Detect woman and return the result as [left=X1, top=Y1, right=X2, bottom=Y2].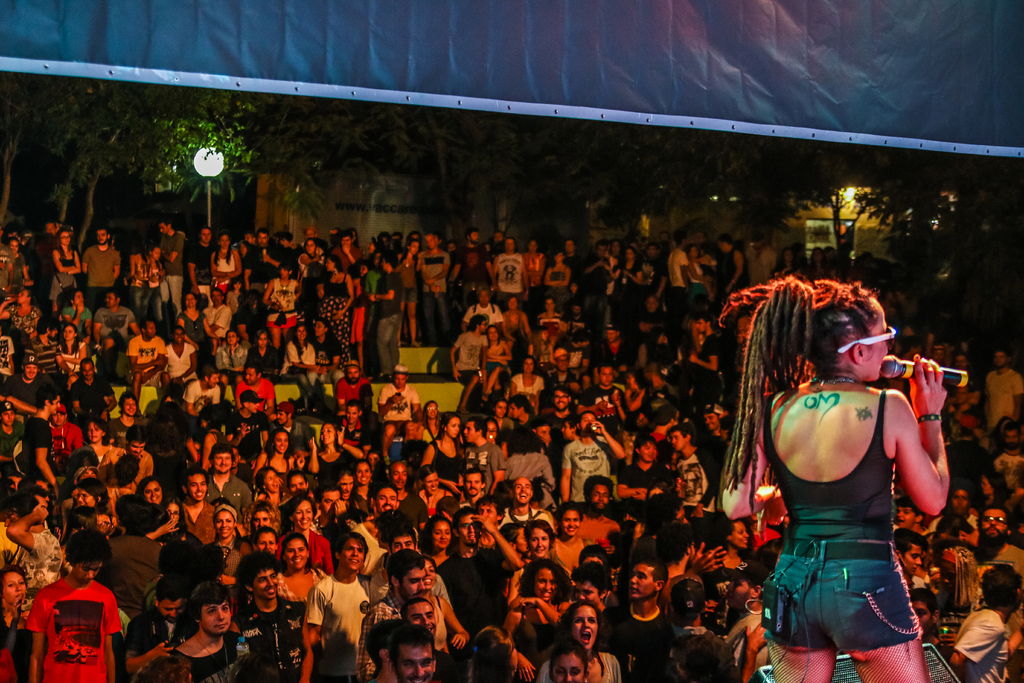
[left=0, top=564, right=34, bottom=636].
